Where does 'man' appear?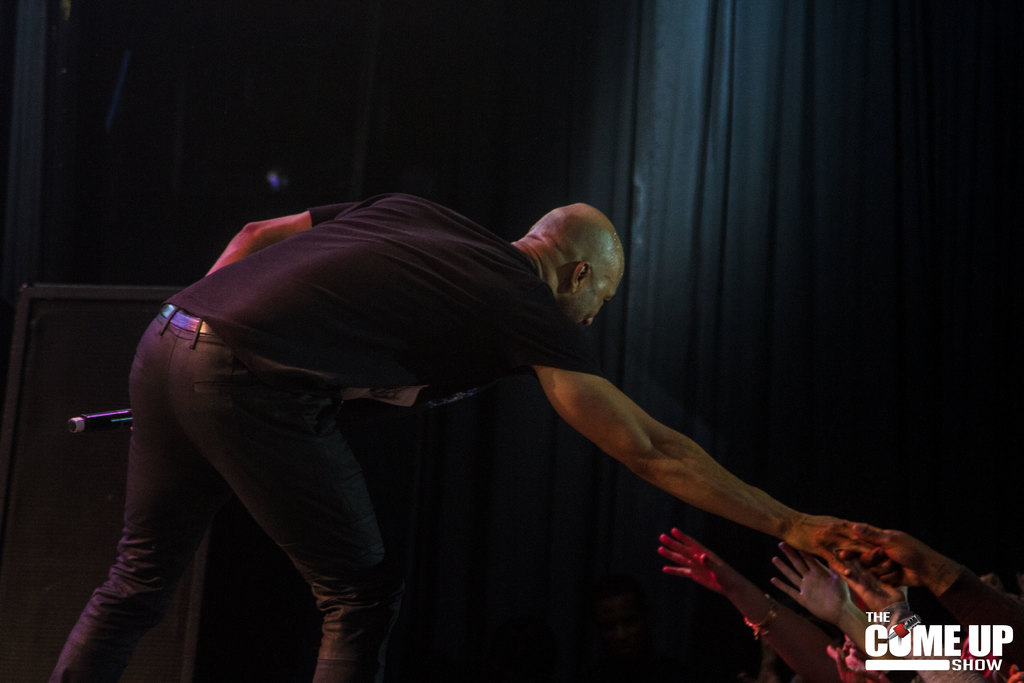
Appears at box(134, 174, 889, 677).
